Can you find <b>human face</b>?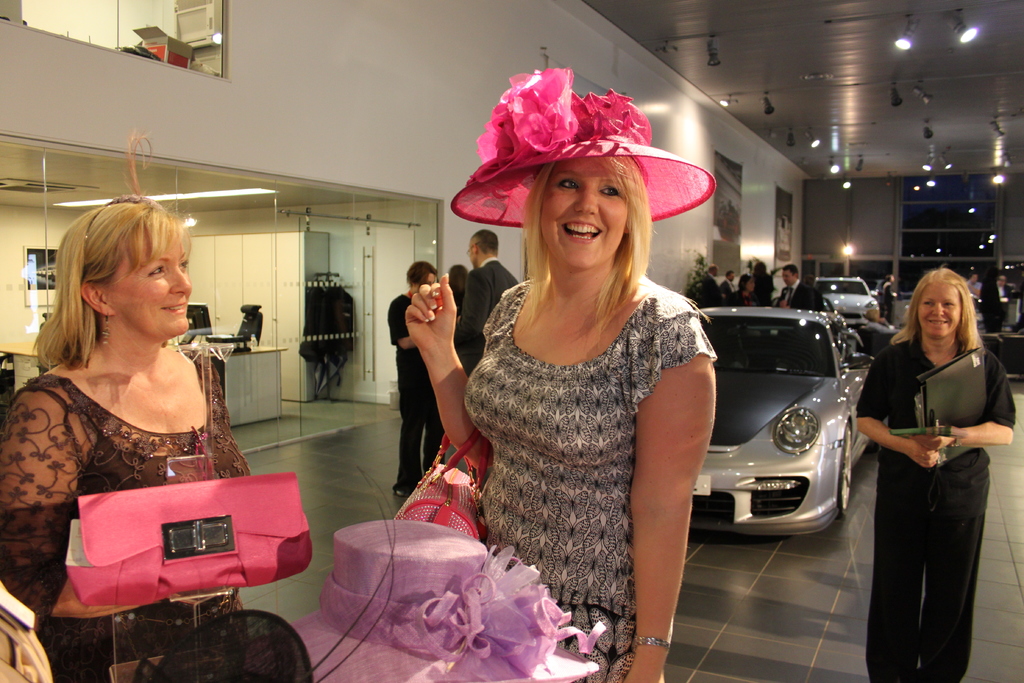
Yes, bounding box: detection(534, 157, 631, 276).
